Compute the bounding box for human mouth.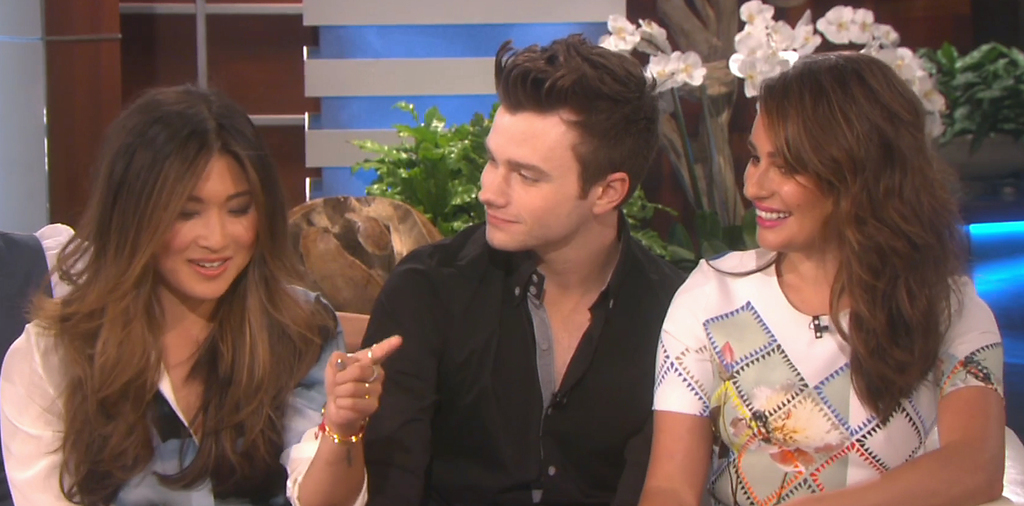
486,215,521,226.
